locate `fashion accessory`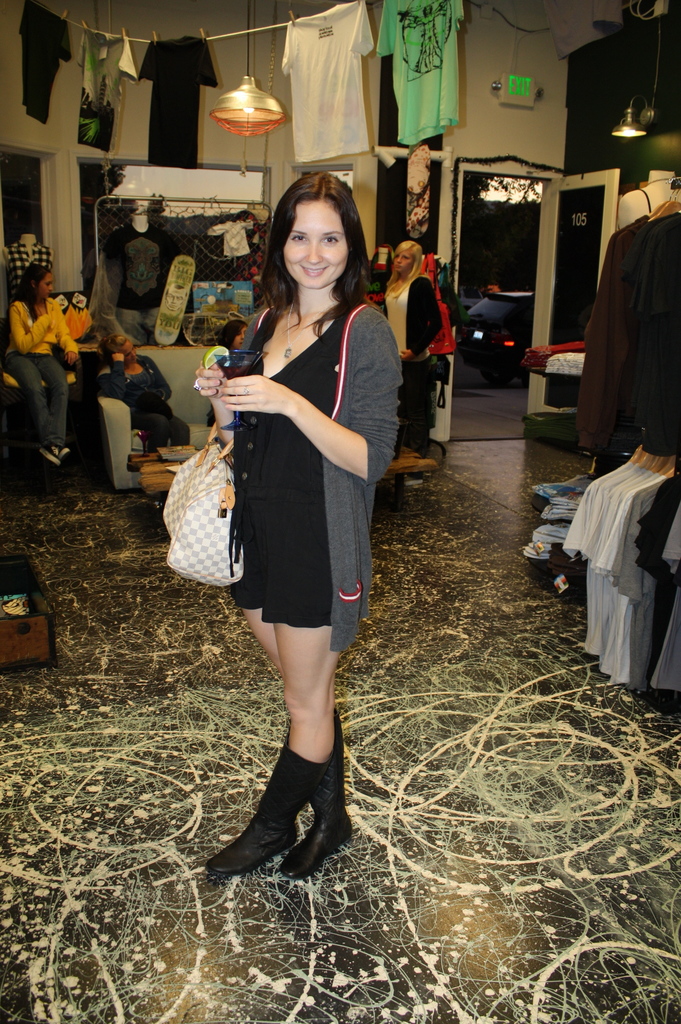
<bbox>281, 296, 333, 362</bbox>
